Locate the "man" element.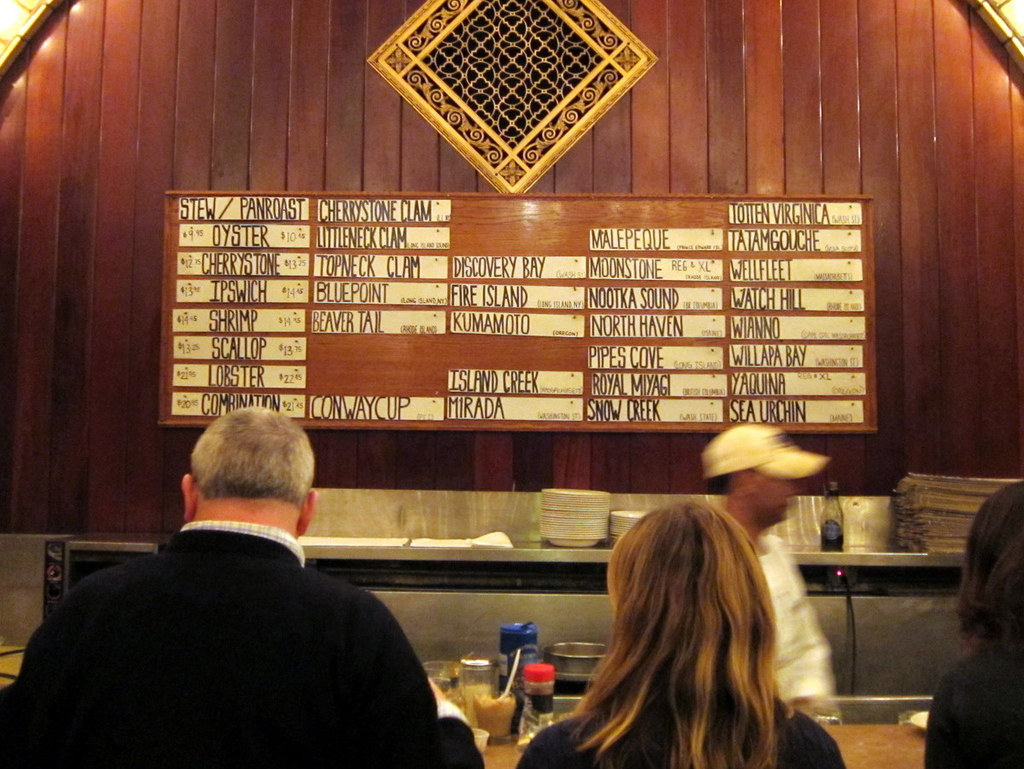
Element bbox: <box>37,411,443,764</box>.
